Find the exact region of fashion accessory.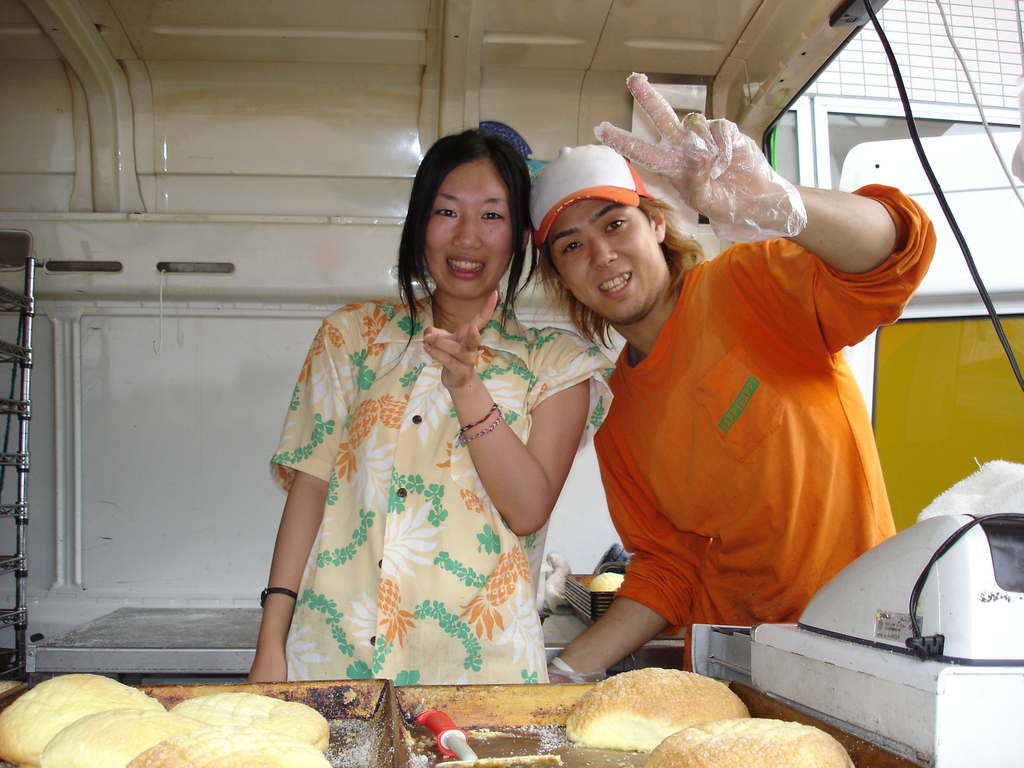
Exact region: Rect(259, 589, 296, 603).
